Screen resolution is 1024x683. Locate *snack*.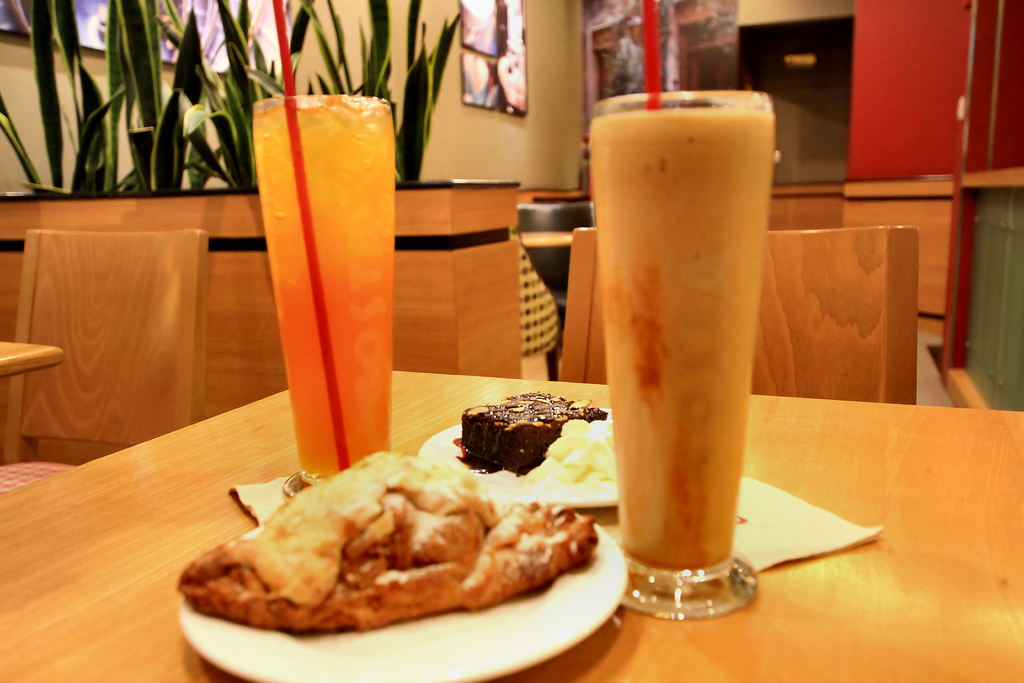
(535, 418, 620, 486).
